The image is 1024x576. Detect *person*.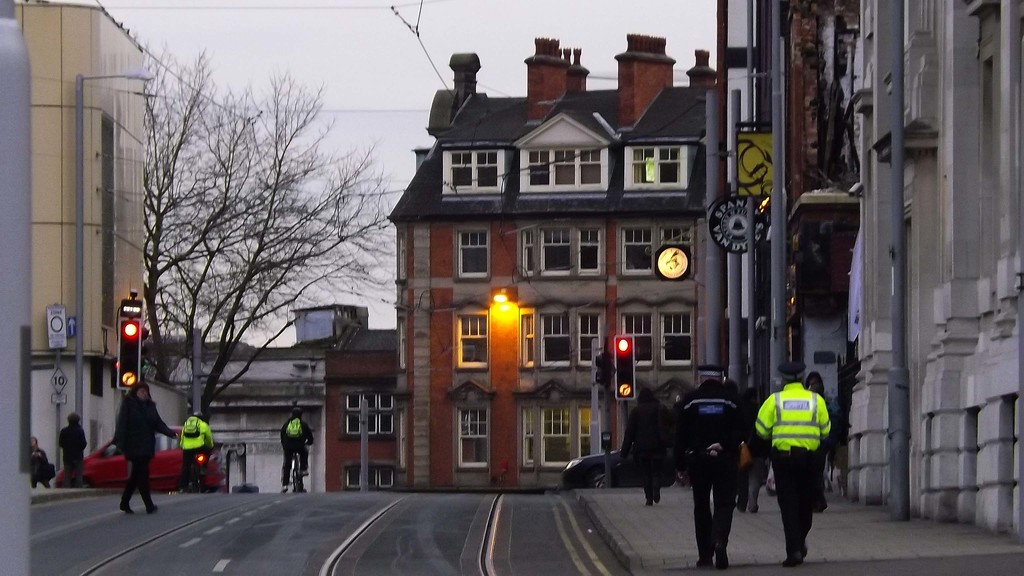
Detection: 280:409:312:494.
